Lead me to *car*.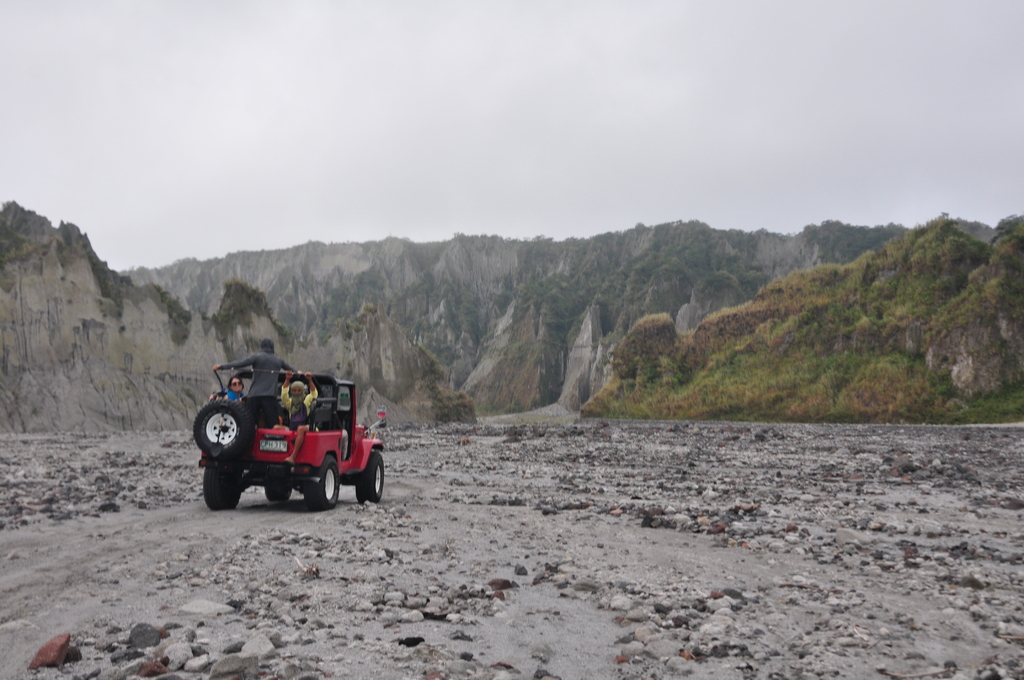
Lead to 192,369,385,512.
